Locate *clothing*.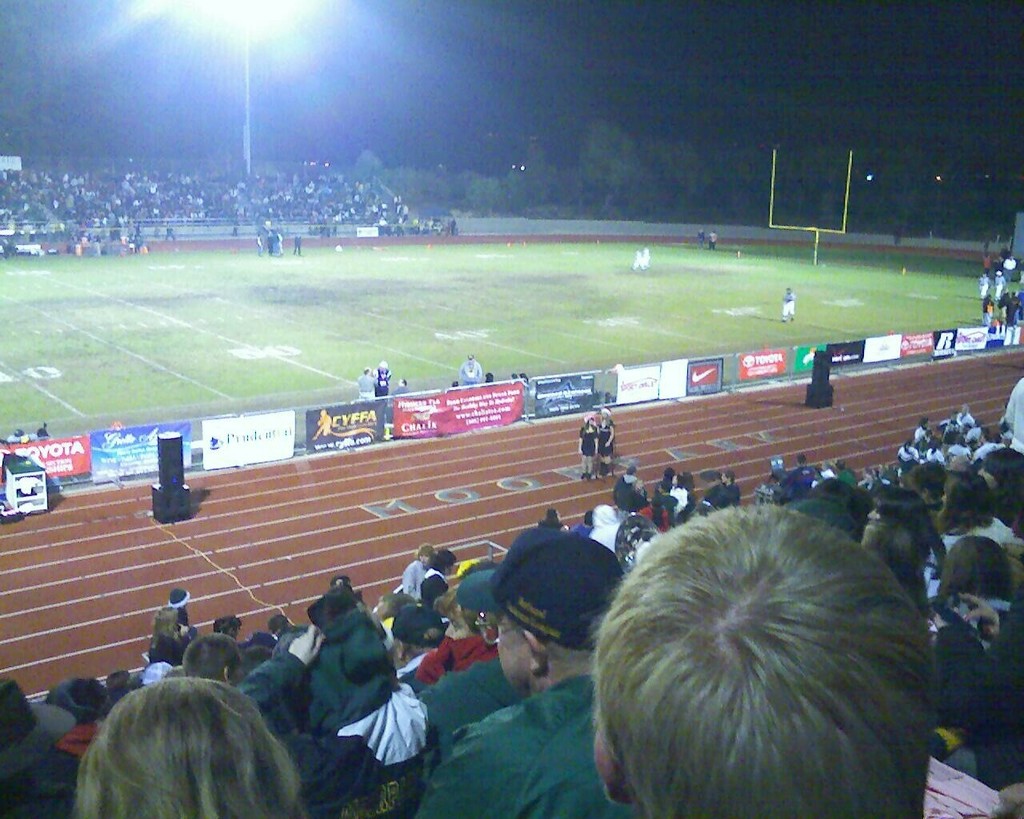
Bounding box: x1=360, y1=371, x2=376, y2=398.
